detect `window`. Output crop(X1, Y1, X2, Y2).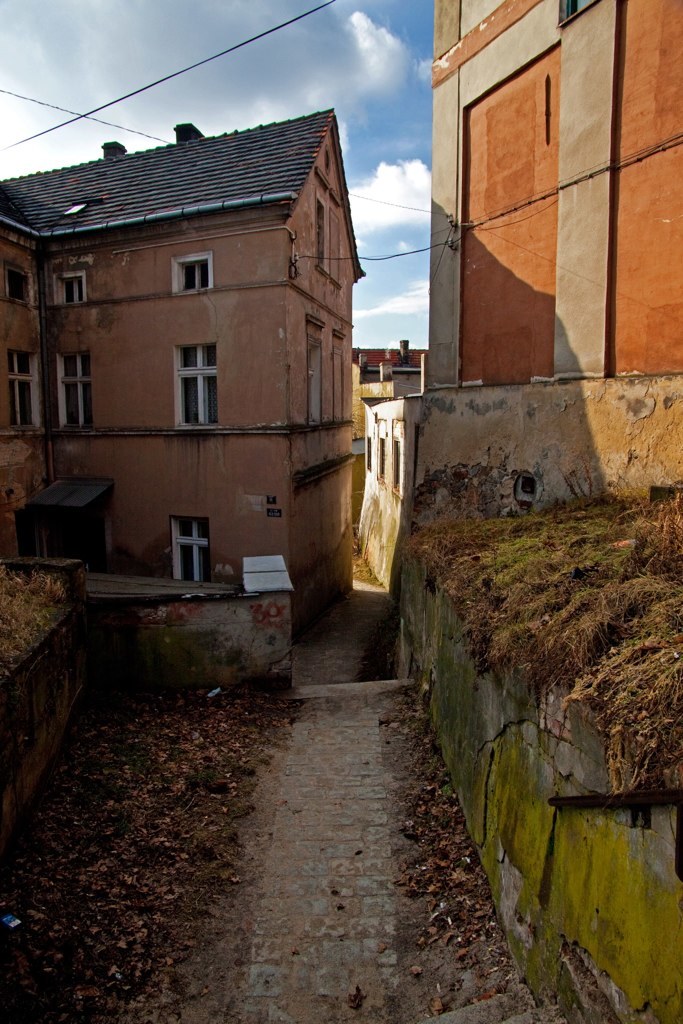
crop(61, 355, 93, 428).
